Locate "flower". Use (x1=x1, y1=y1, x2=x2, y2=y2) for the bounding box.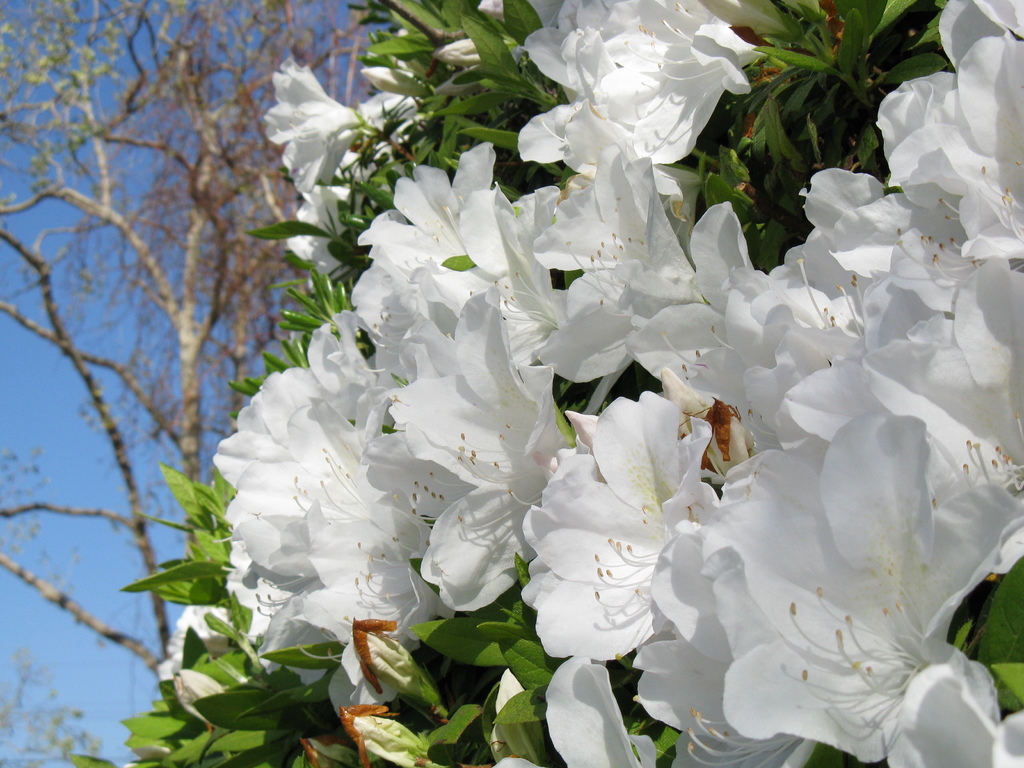
(x1=284, y1=171, x2=371, y2=302).
